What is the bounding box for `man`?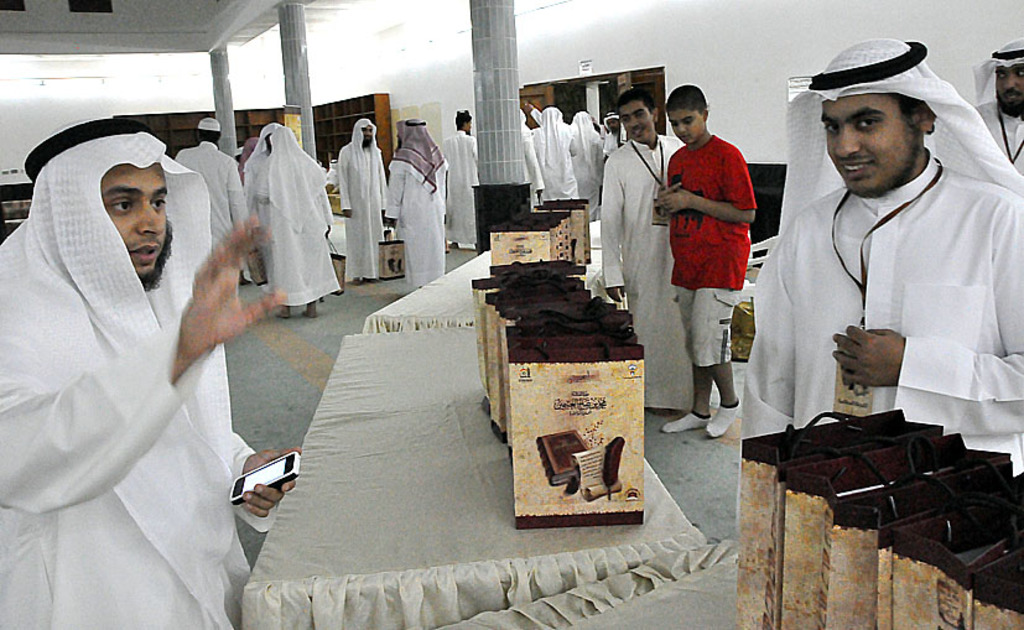
BBox(440, 115, 478, 254).
